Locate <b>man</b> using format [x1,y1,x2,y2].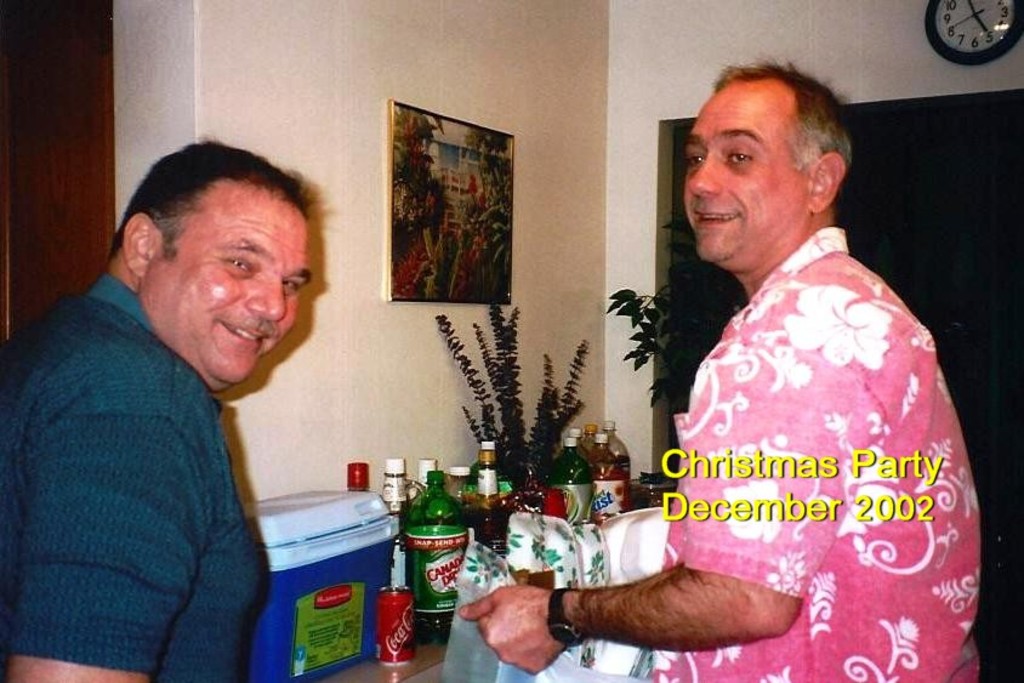
[11,131,345,670].
